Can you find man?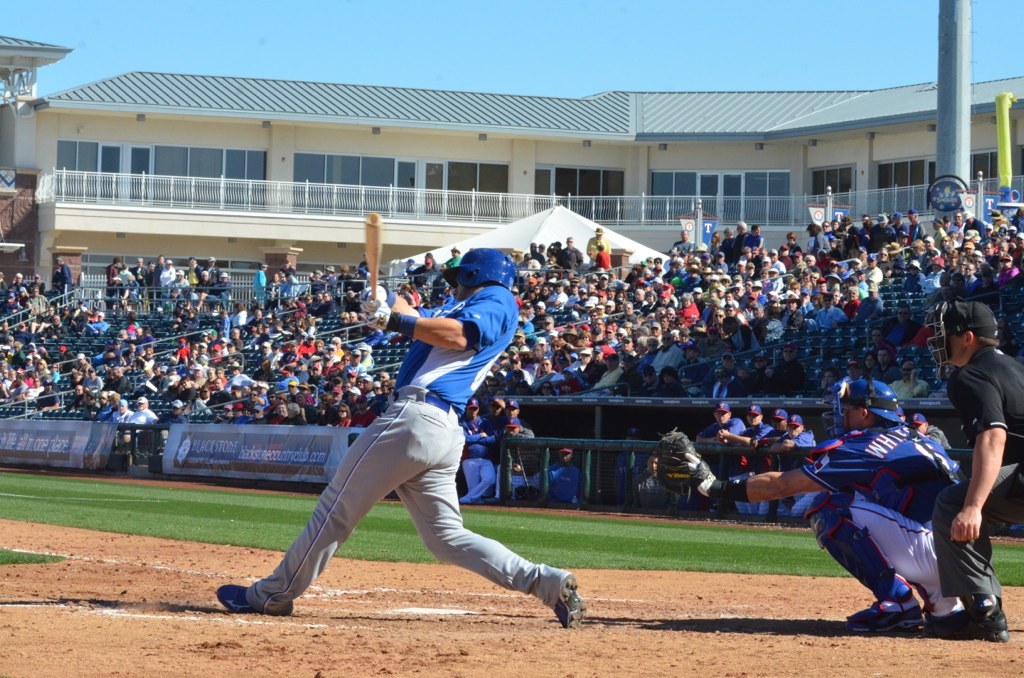
Yes, bounding box: select_region(359, 339, 373, 369).
